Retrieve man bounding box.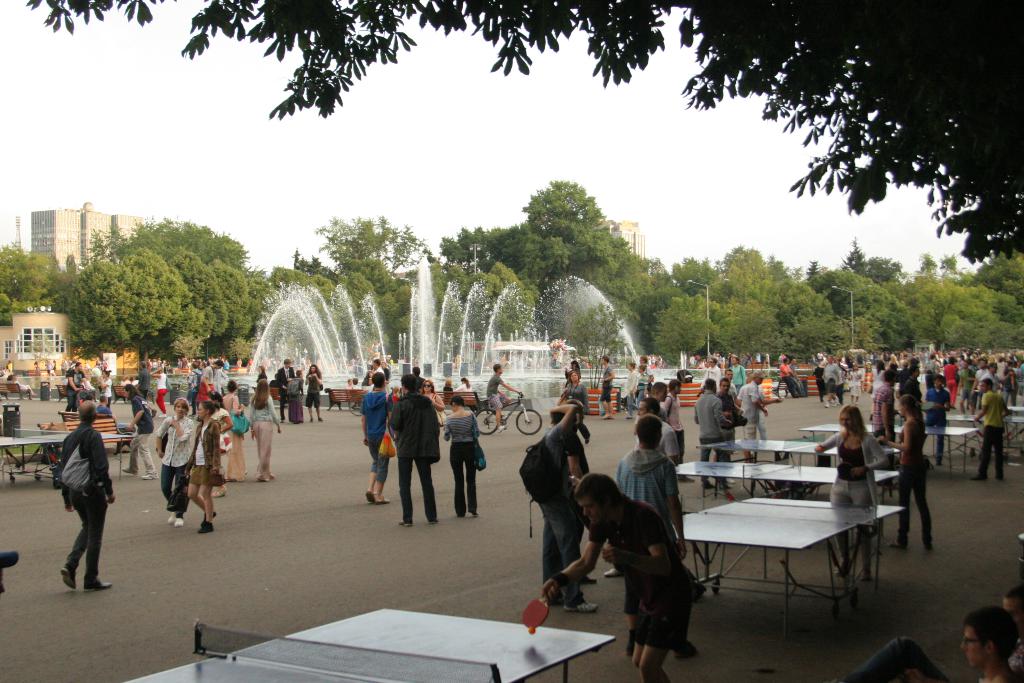
Bounding box: (left=780, top=360, right=799, bottom=397).
